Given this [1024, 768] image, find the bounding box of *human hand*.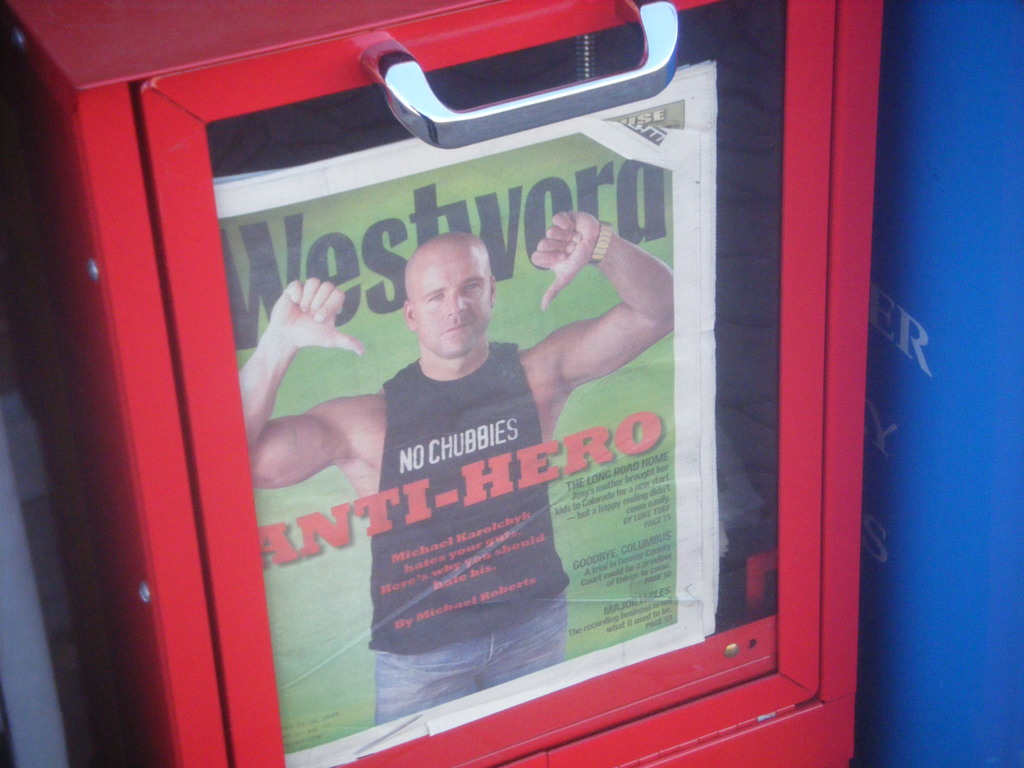
crop(268, 280, 366, 359).
